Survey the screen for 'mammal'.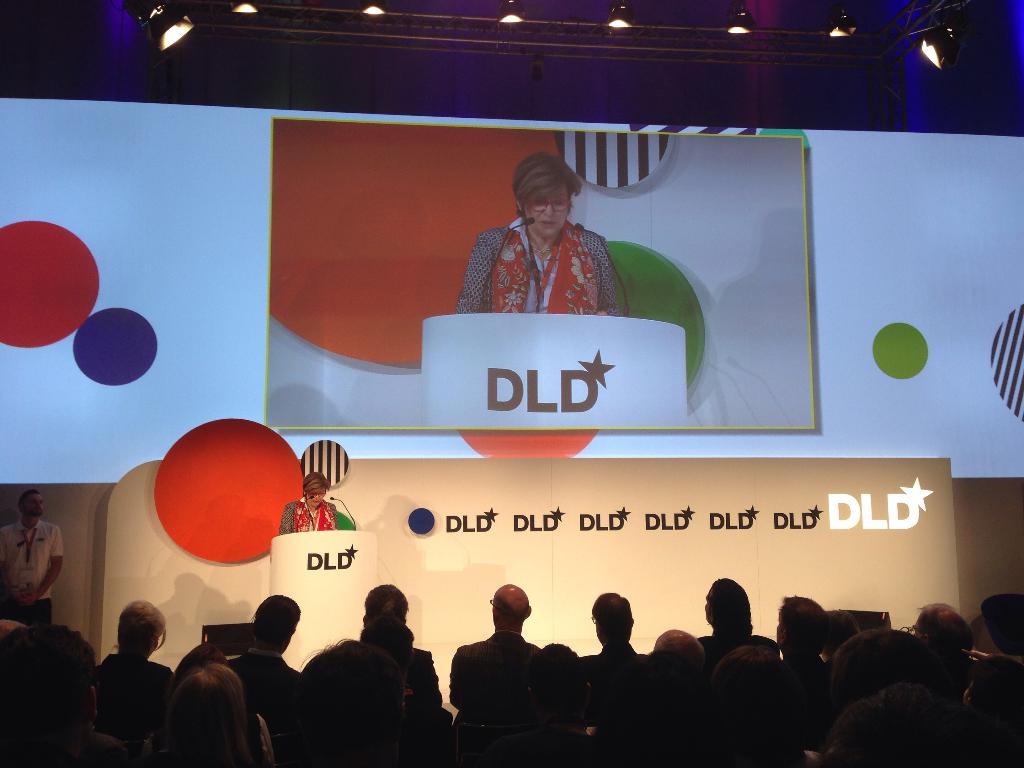
Survey found: [x1=694, y1=580, x2=779, y2=667].
